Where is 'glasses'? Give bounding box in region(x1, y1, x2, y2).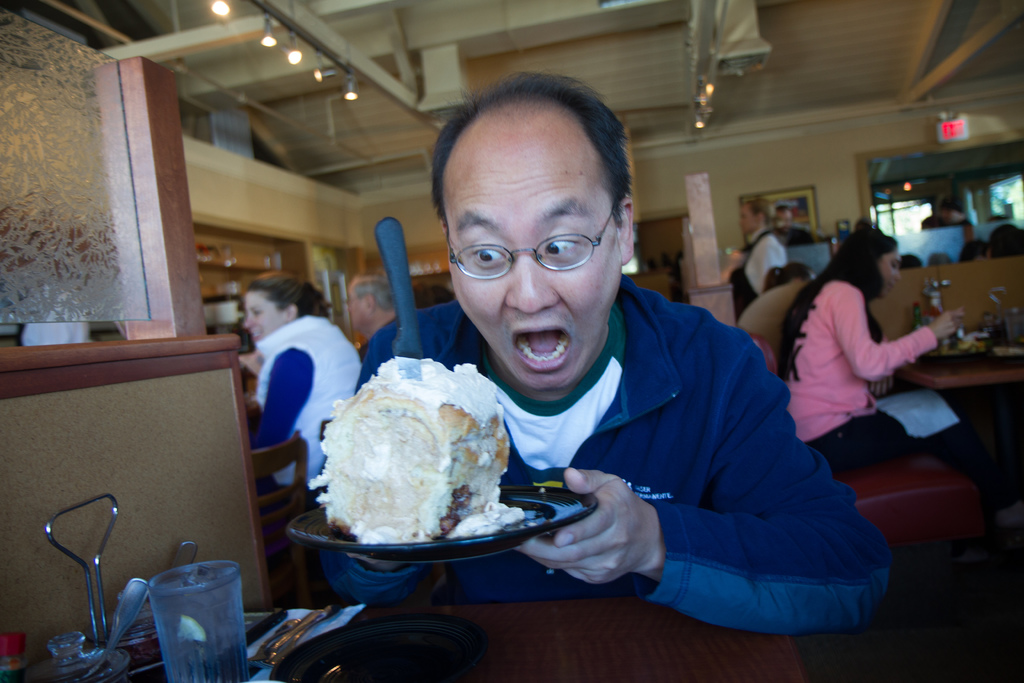
region(440, 215, 630, 283).
